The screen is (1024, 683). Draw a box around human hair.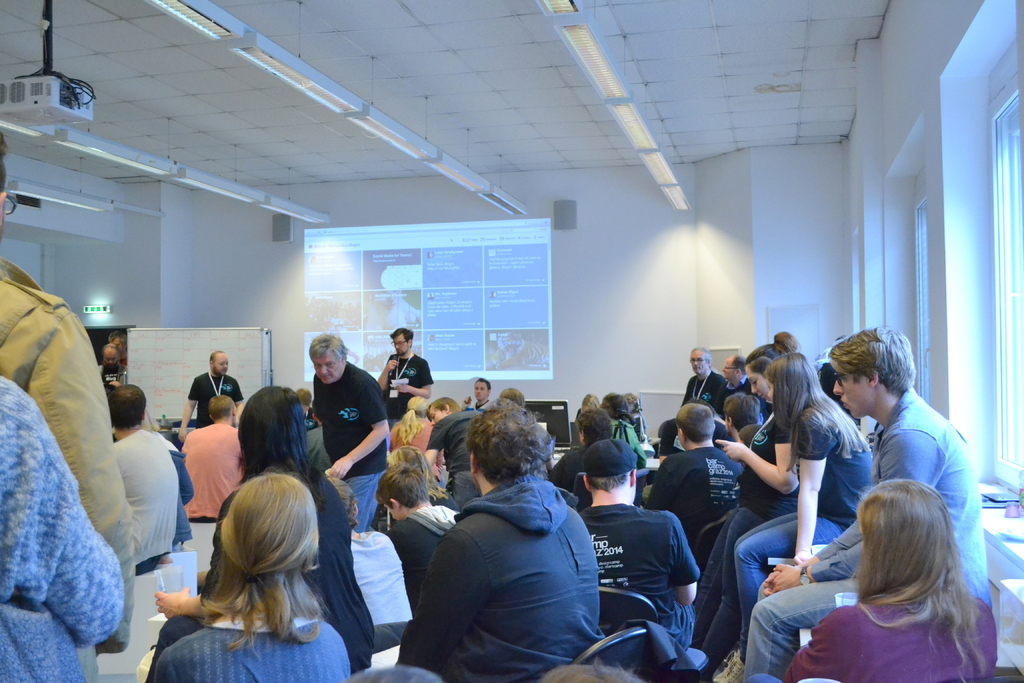
locate(625, 392, 641, 411).
